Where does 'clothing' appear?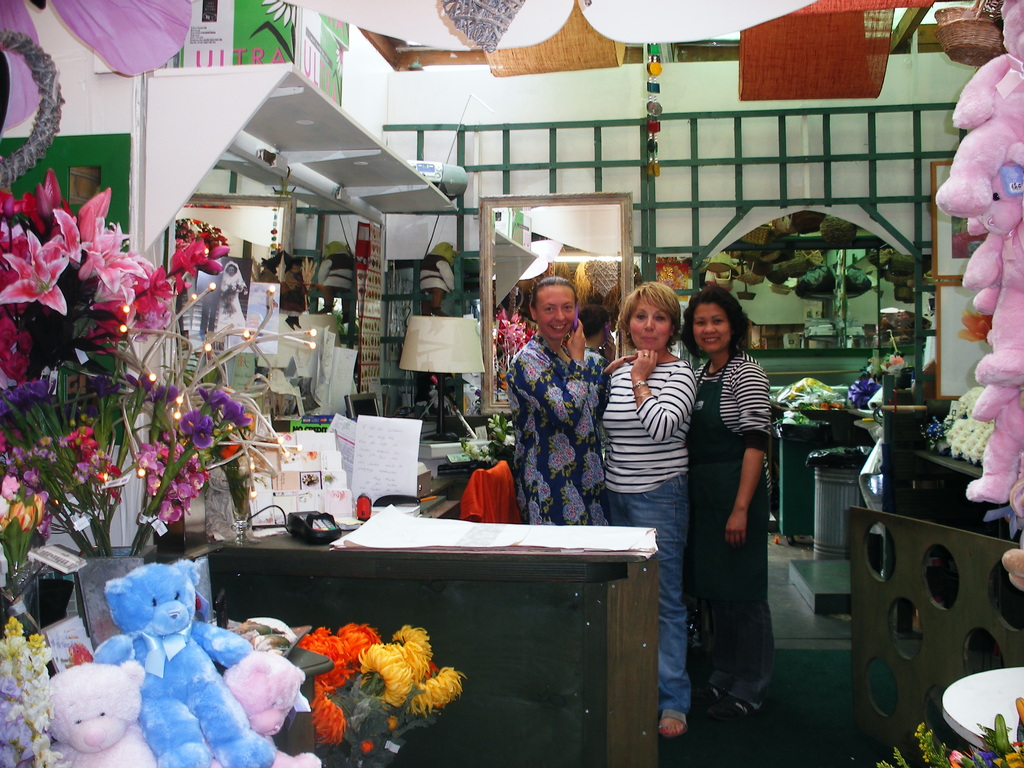
Appears at bbox=[681, 346, 772, 712].
